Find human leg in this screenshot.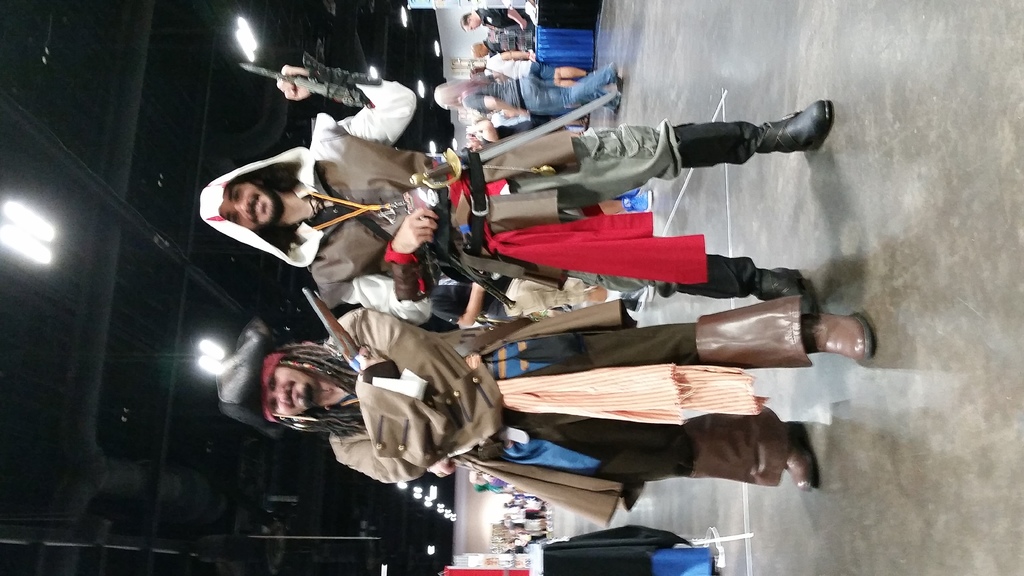
The bounding box for human leg is Rect(525, 63, 628, 107).
